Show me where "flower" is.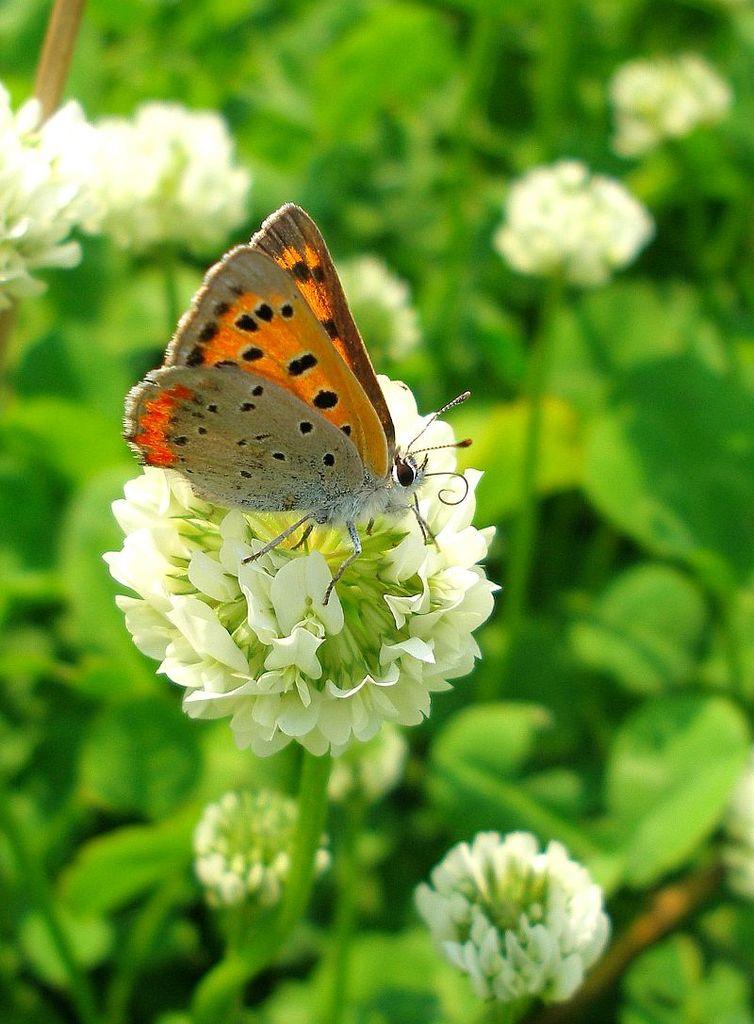
"flower" is at bbox(412, 809, 614, 1014).
